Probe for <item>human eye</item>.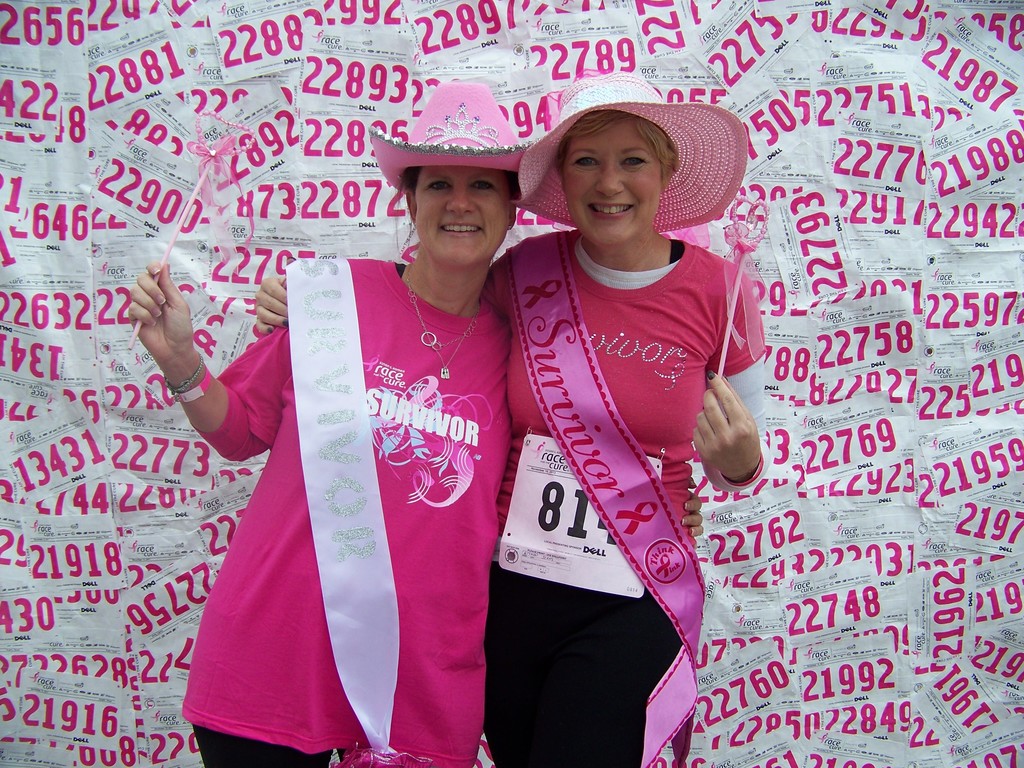
Probe result: [x1=618, y1=152, x2=649, y2=172].
